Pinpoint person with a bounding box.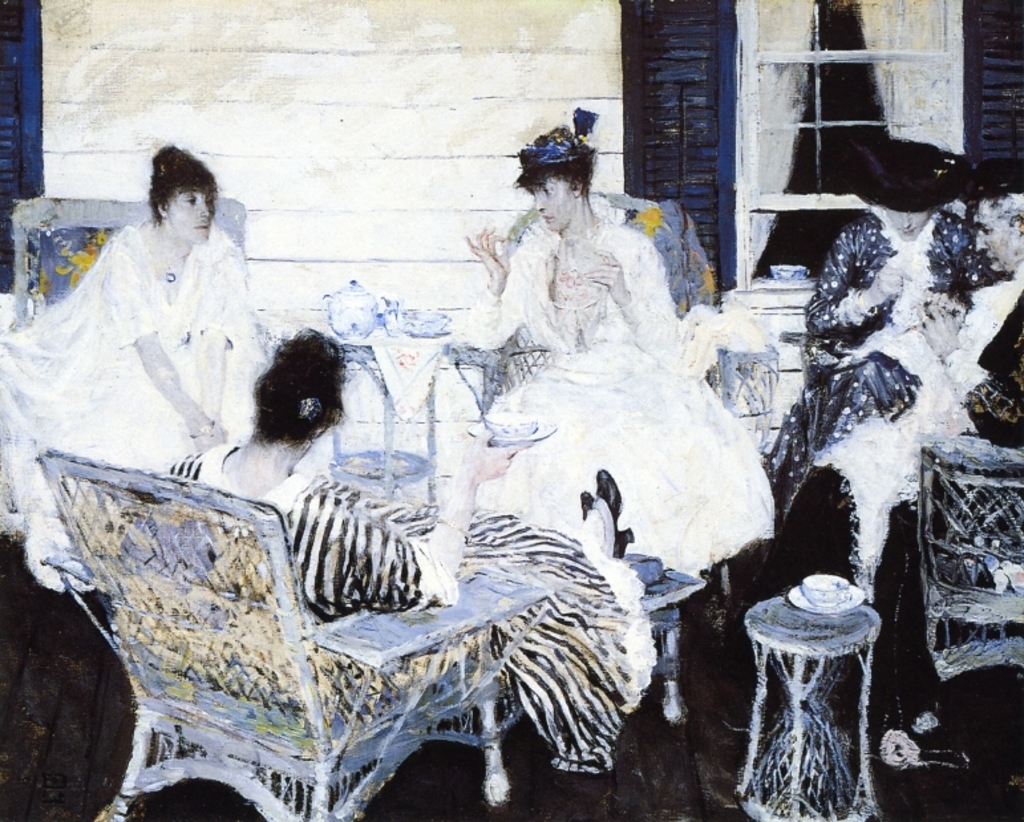
bbox=[481, 105, 778, 595].
